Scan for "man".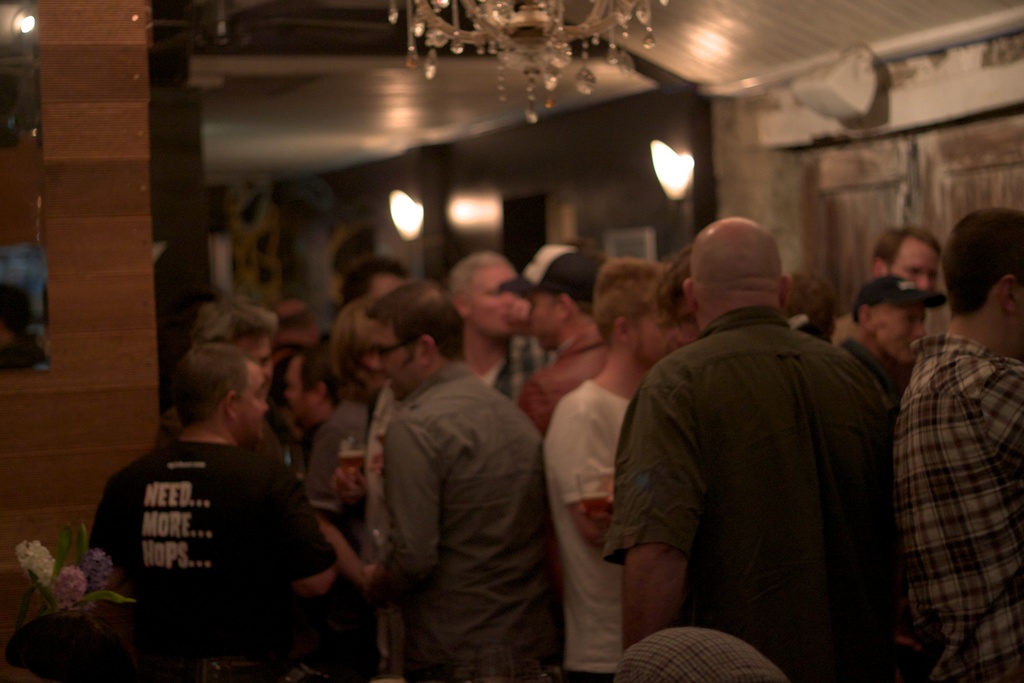
Scan result: BBox(87, 343, 333, 682).
